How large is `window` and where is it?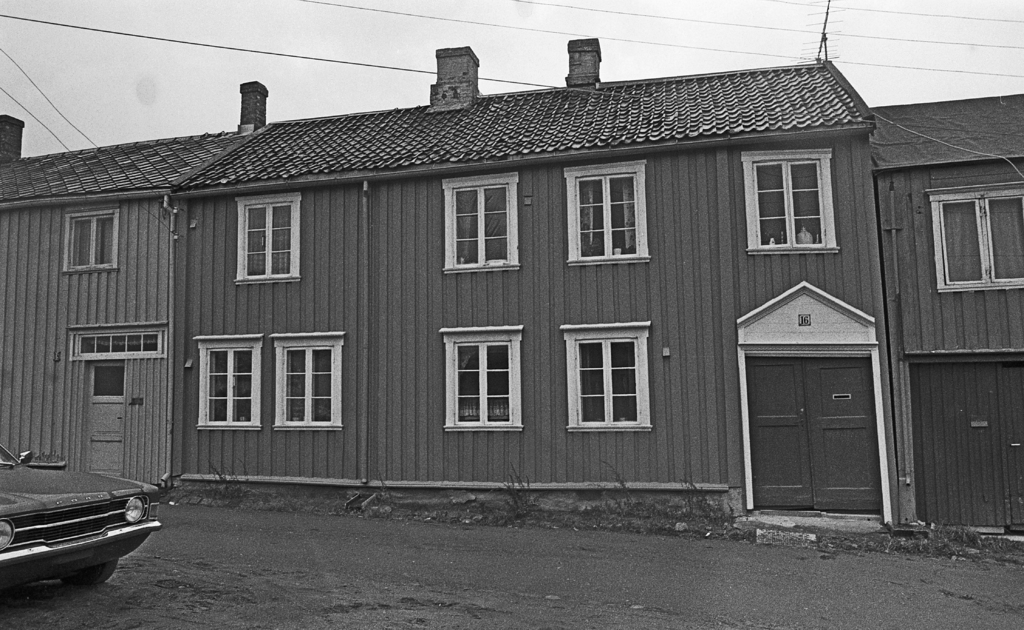
Bounding box: bbox=(268, 337, 344, 436).
